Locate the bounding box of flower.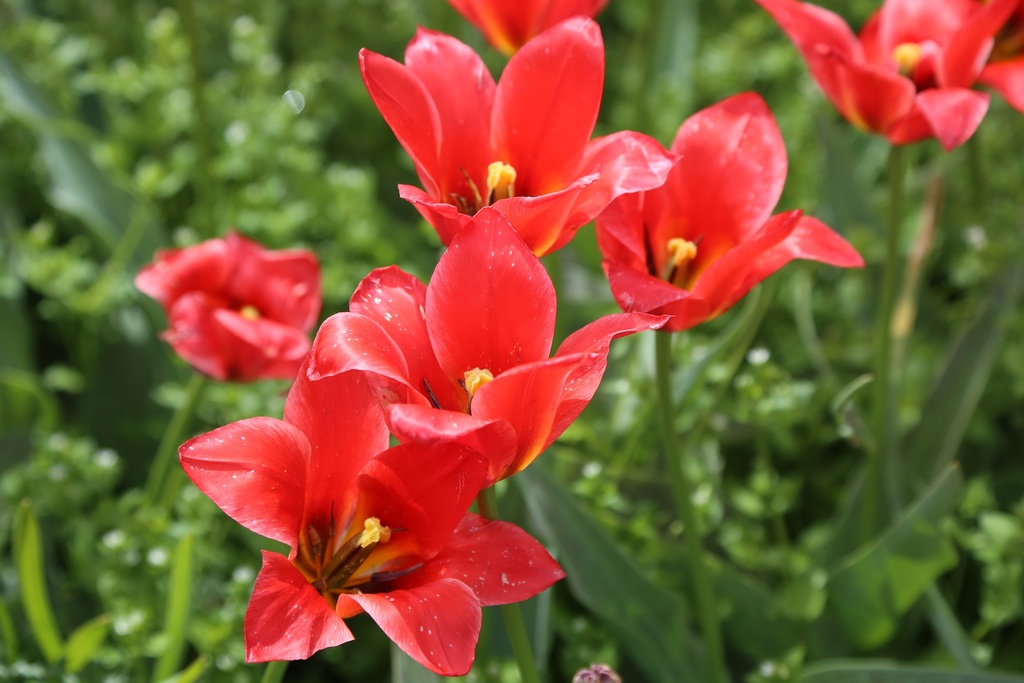
Bounding box: [758,0,1023,151].
